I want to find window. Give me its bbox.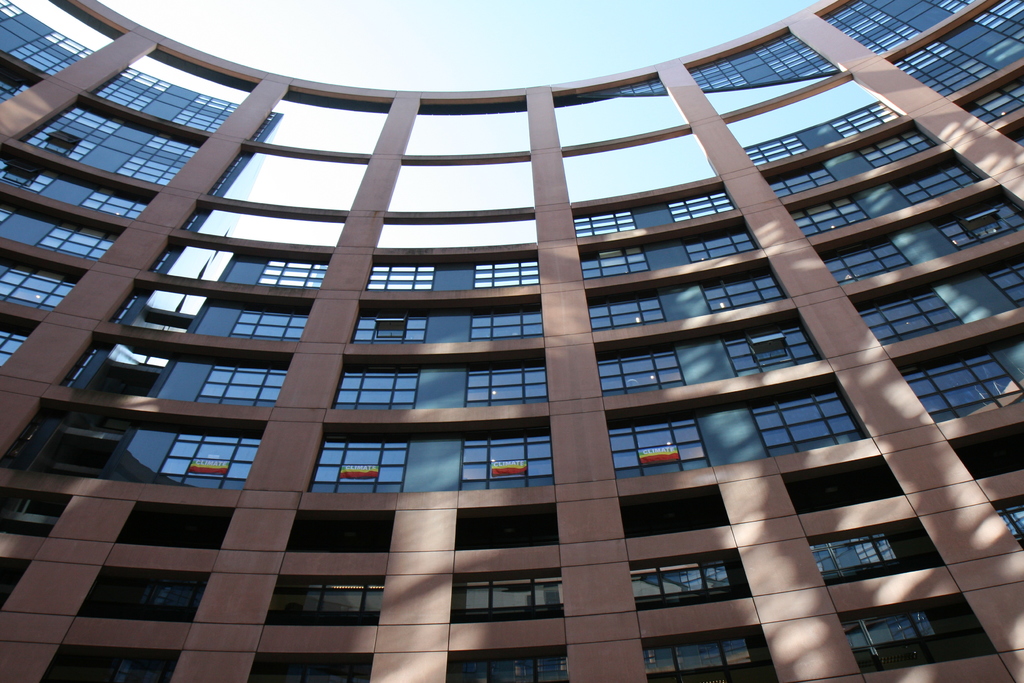
left=360, top=265, right=435, bottom=298.
